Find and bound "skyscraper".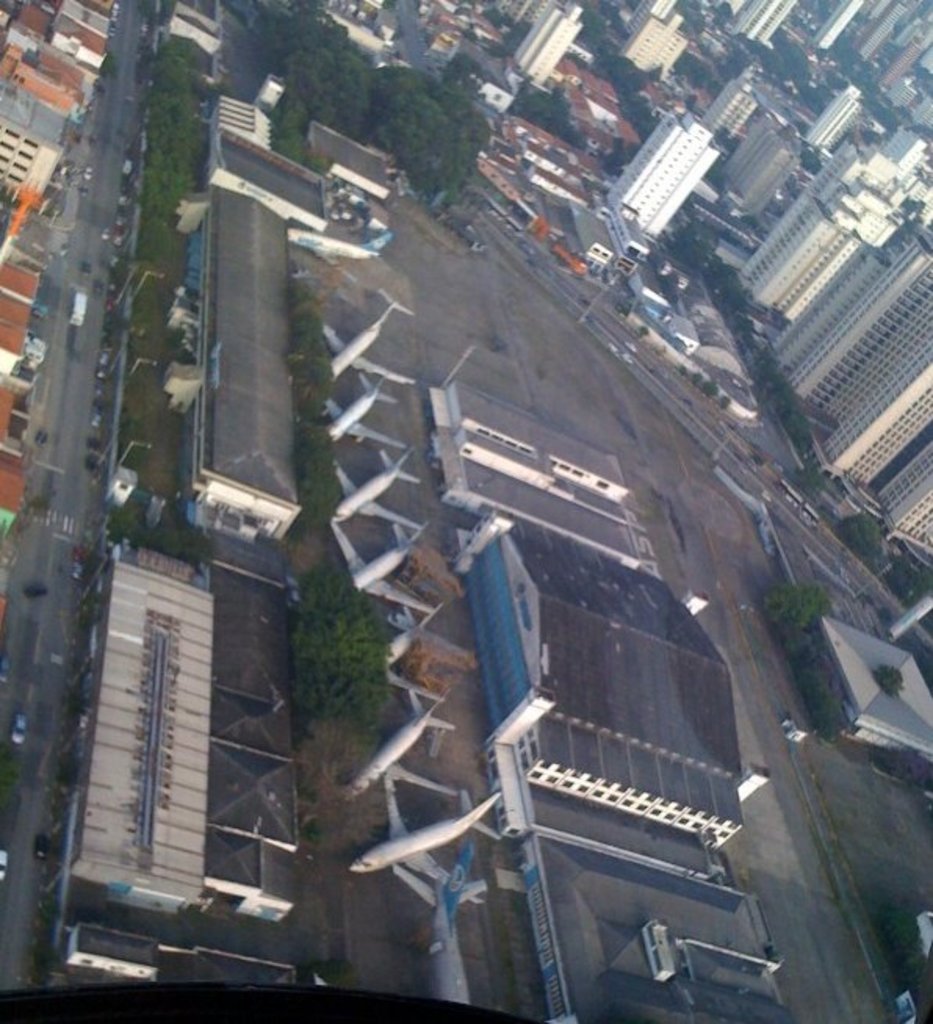
Bound: {"x1": 731, "y1": 0, "x2": 798, "y2": 47}.
